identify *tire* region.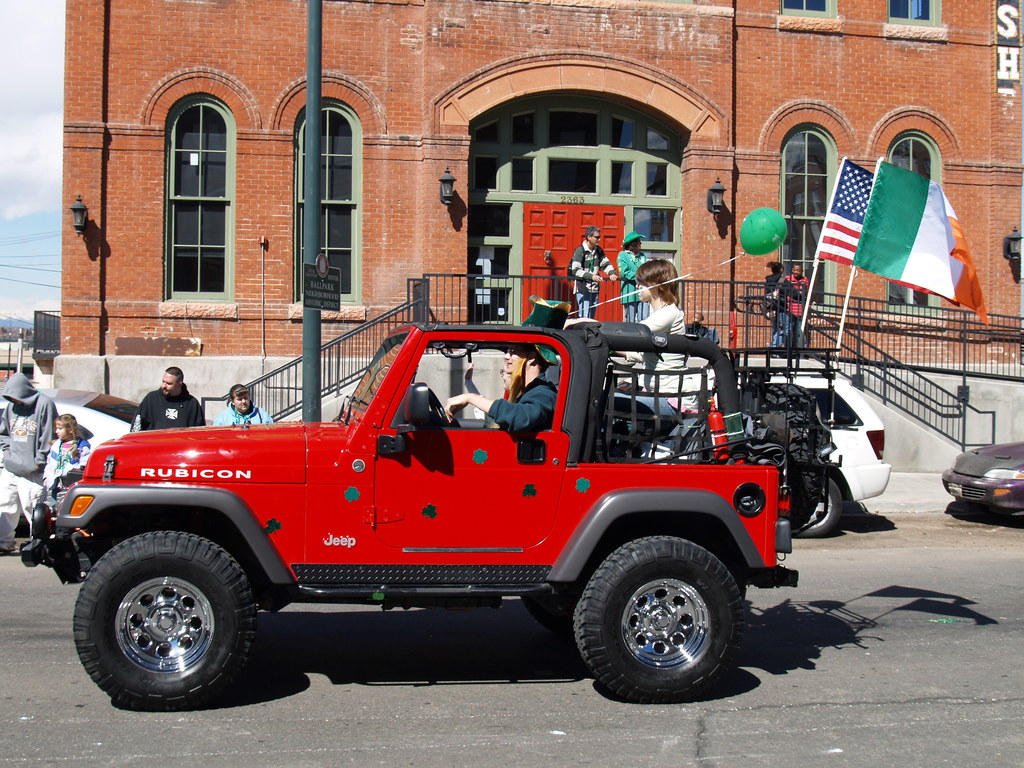
Region: region(70, 531, 257, 710).
